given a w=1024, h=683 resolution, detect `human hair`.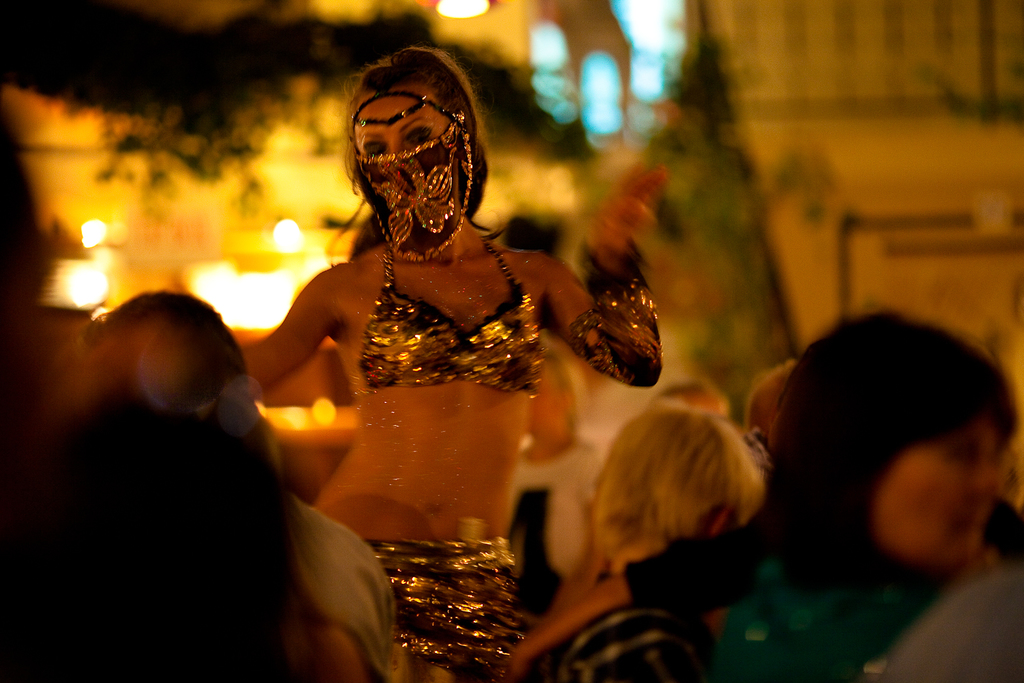
325 45 509 266.
